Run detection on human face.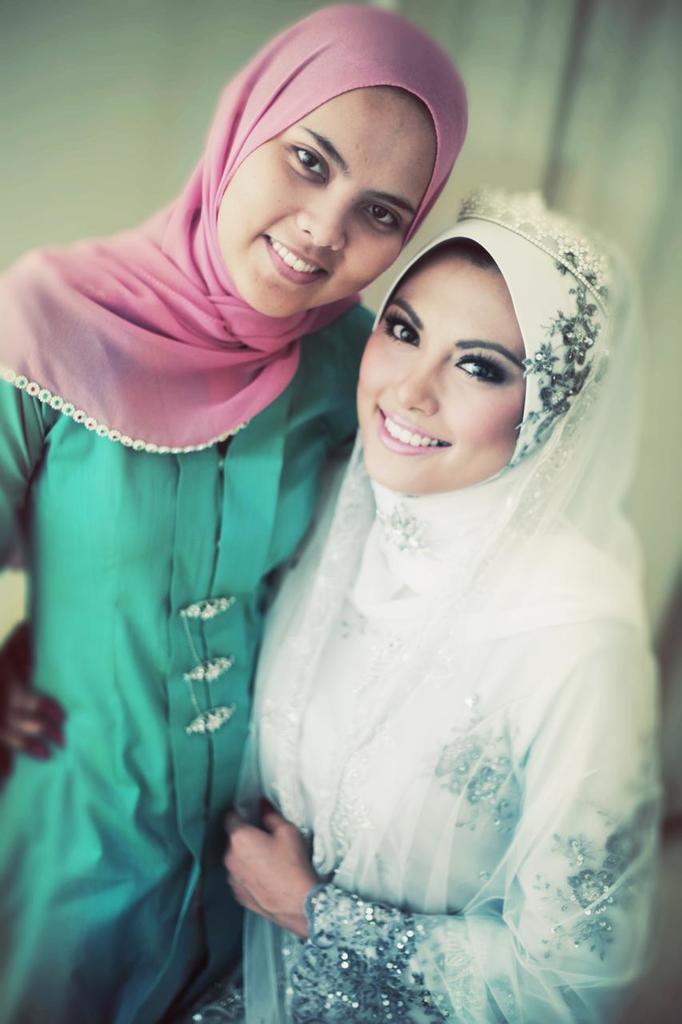
Result: [353, 258, 530, 499].
